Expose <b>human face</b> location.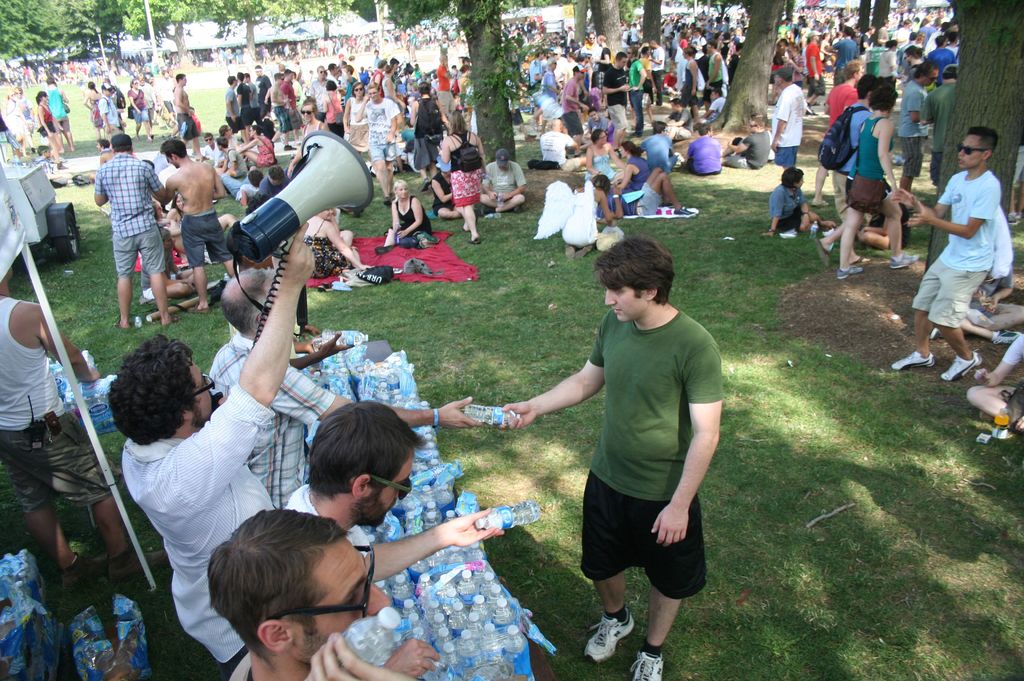
Exposed at [361, 454, 410, 525].
